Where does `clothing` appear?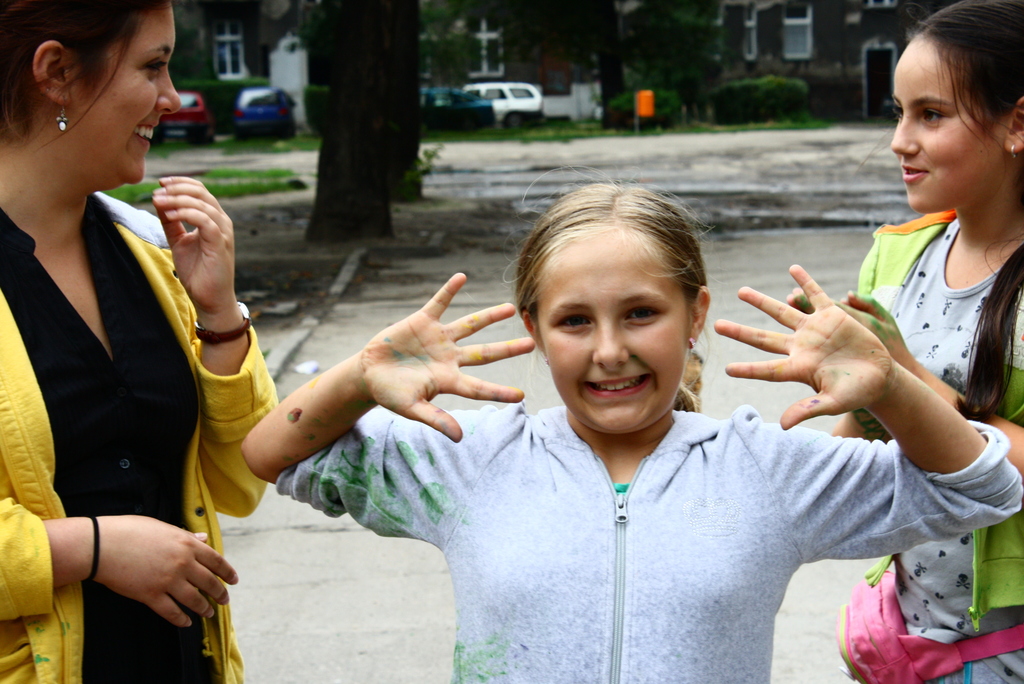
Appears at x1=13, y1=120, x2=241, y2=675.
